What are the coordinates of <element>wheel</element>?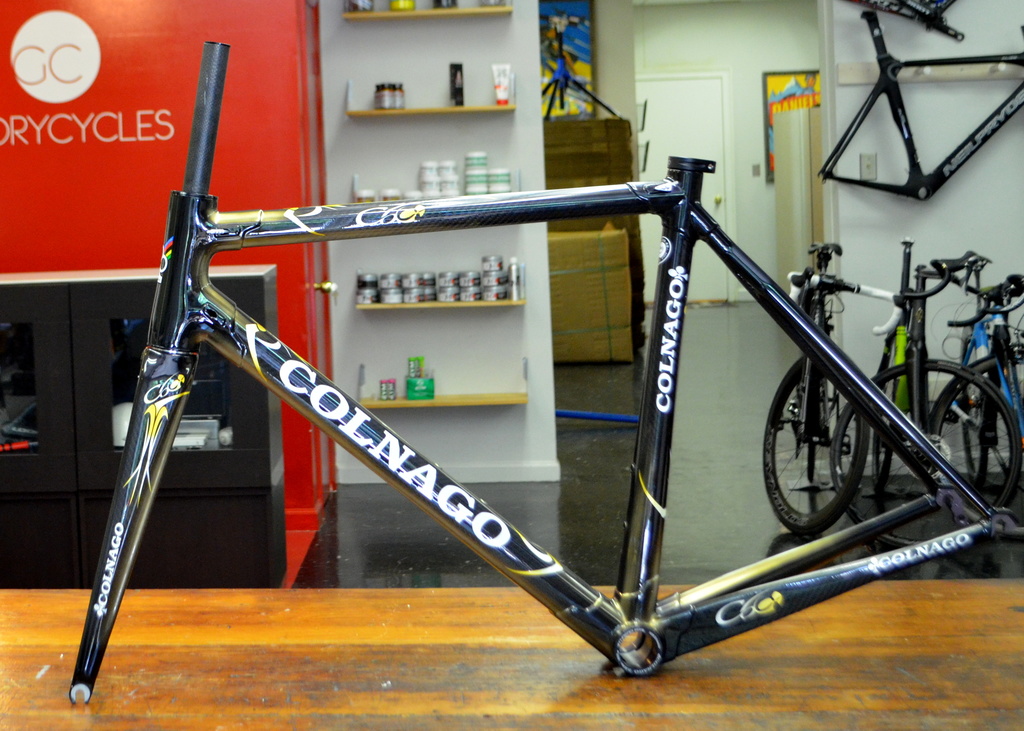
l=932, t=355, r=1023, b=518.
